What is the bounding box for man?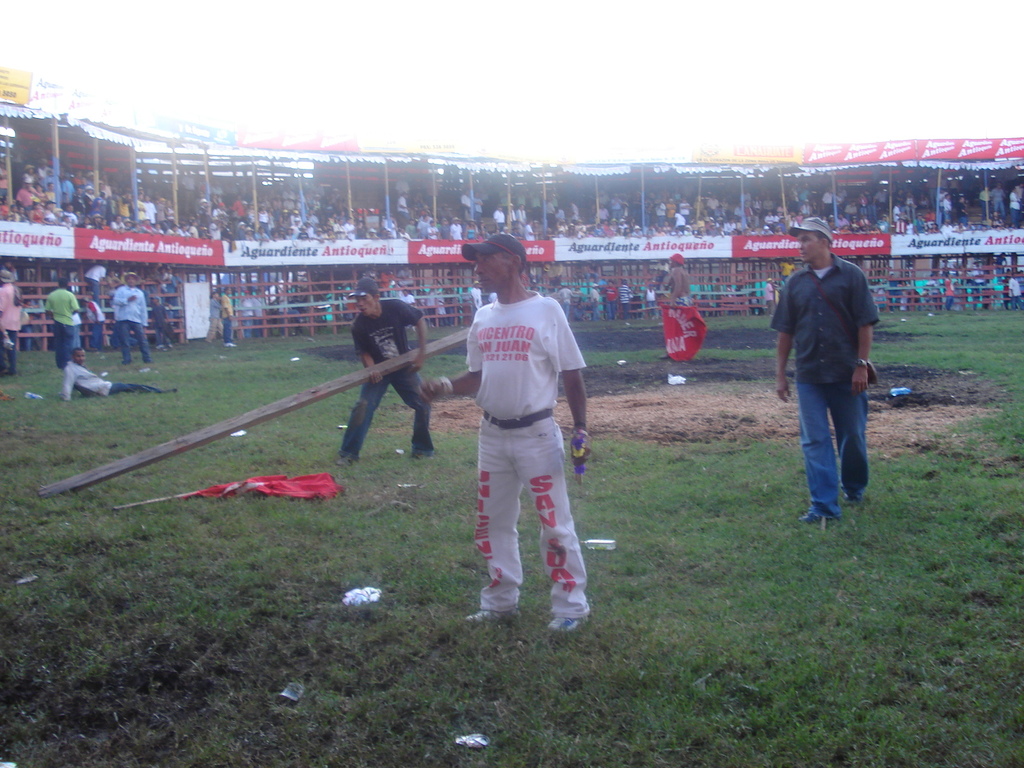
l=600, t=276, r=621, b=319.
